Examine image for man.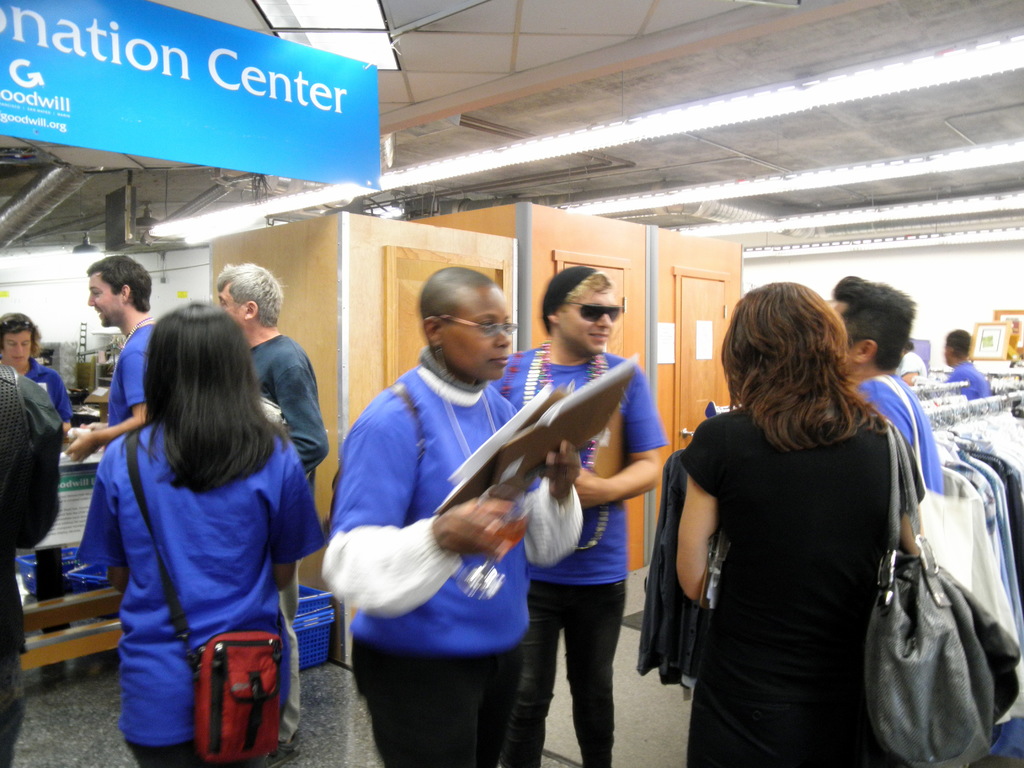
Examination result: [944,328,989,401].
